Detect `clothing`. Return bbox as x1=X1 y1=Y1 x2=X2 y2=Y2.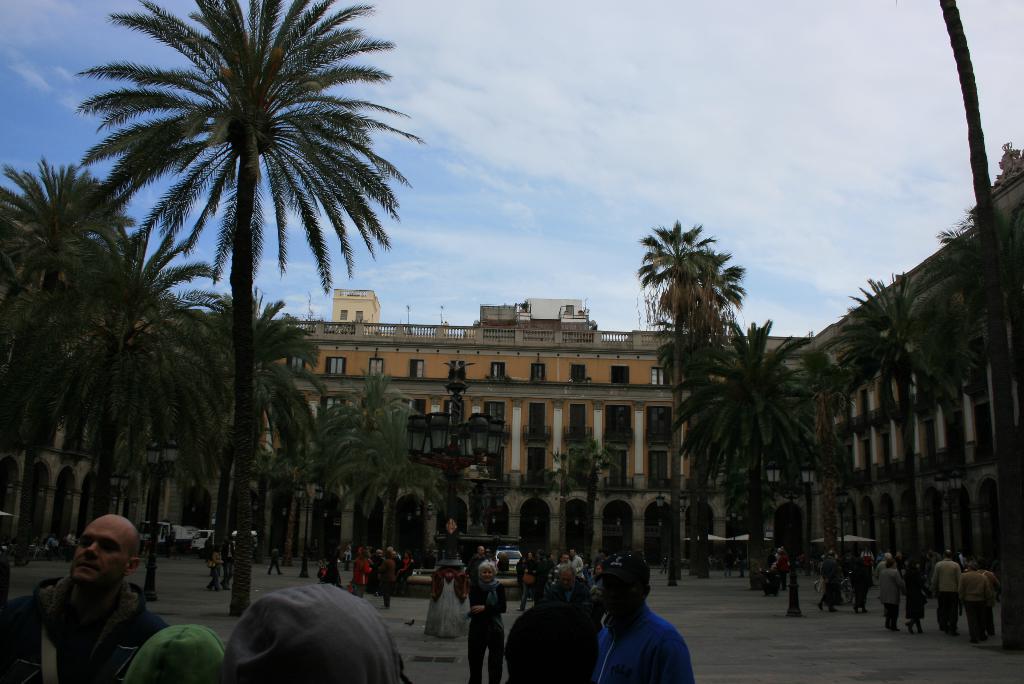
x1=499 y1=601 x2=602 y2=683.
